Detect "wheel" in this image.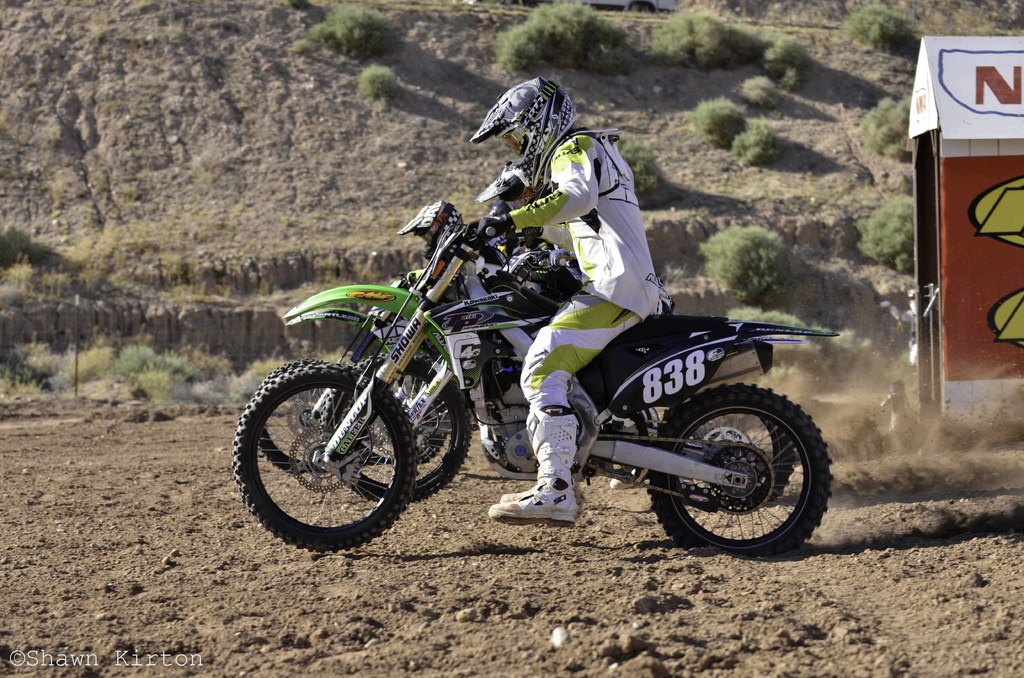
Detection: x1=259 y1=357 x2=370 y2=479.
